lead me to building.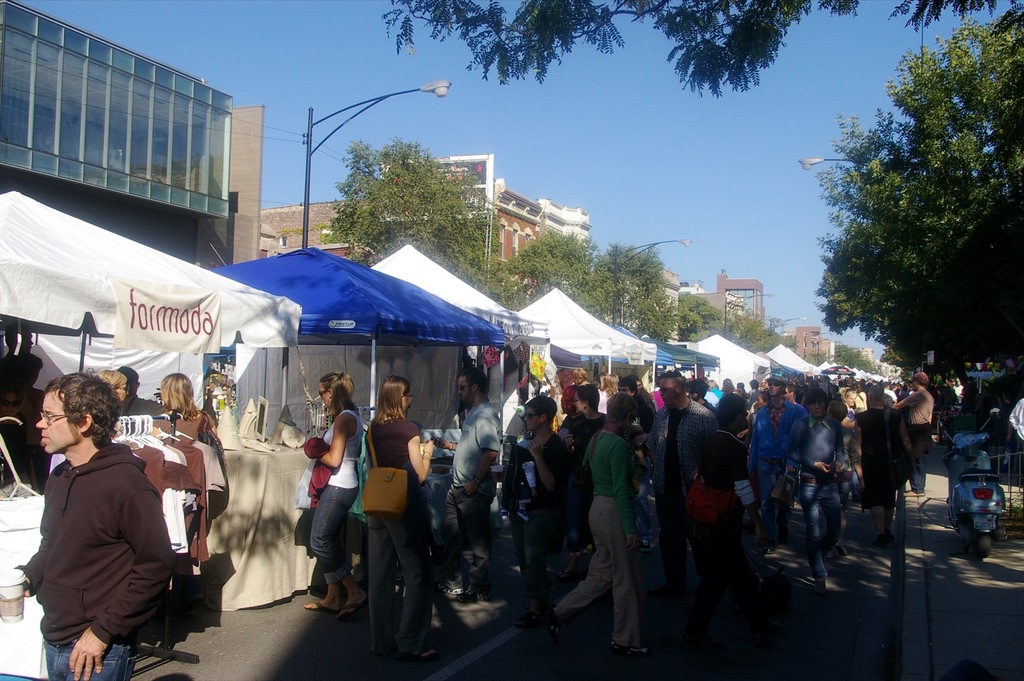
Lead to 0, 0, 266, 263.
